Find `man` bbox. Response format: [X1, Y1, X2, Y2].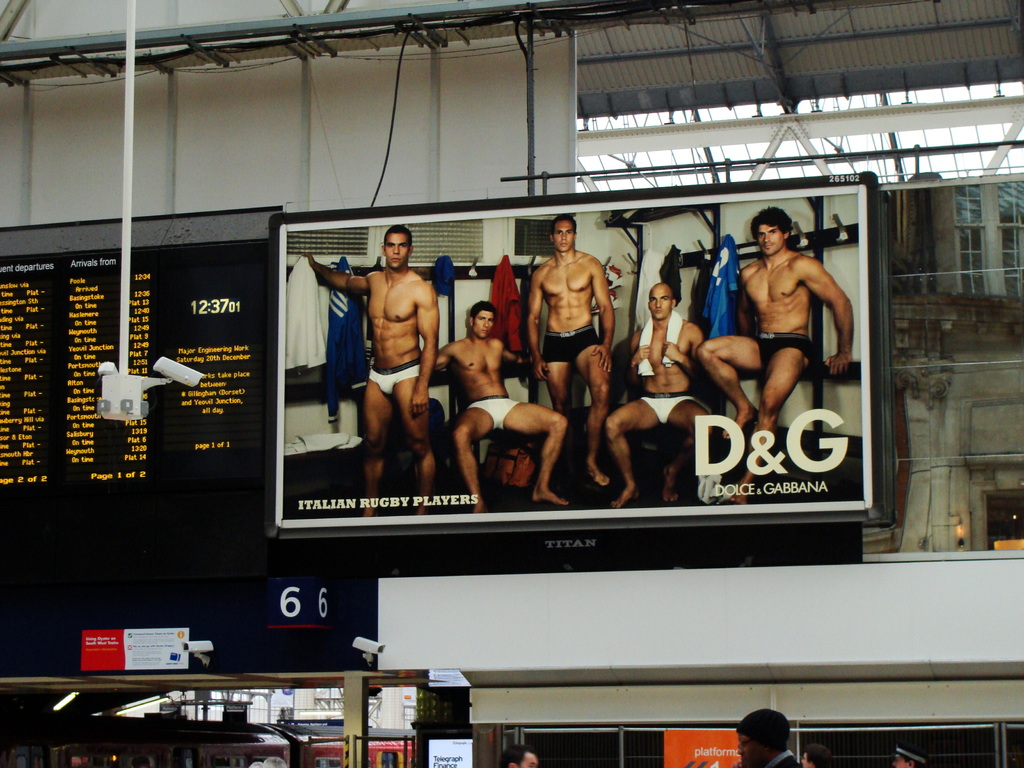
[604, 282, 722, 505].
